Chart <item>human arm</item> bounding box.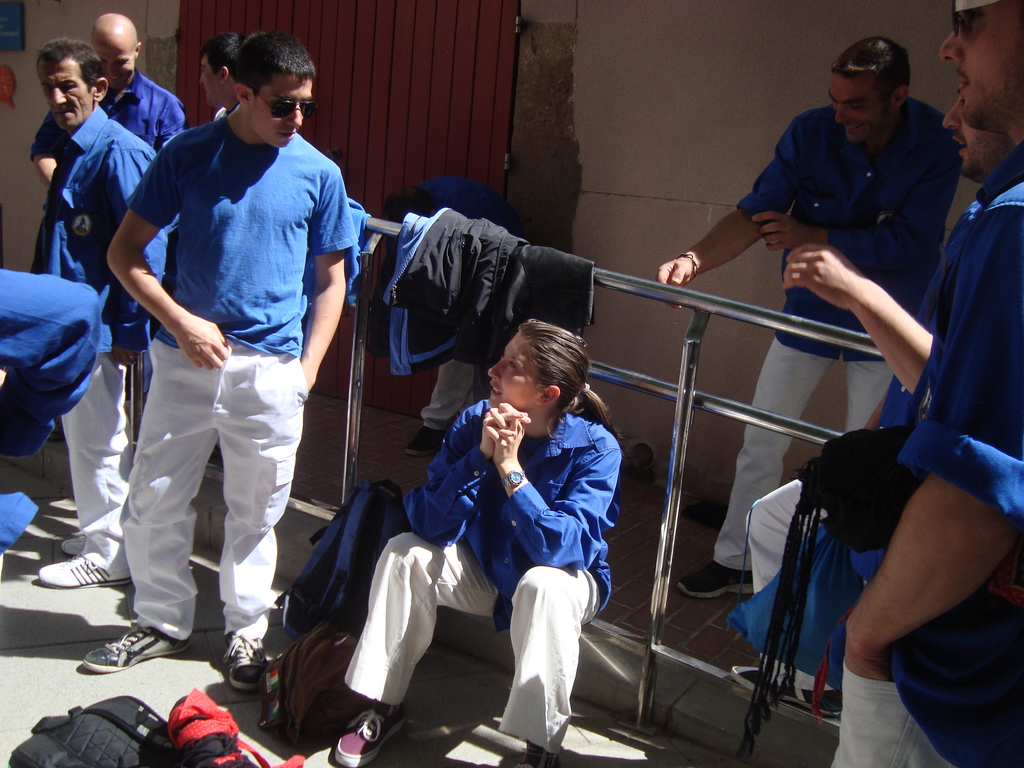
Charted: detection(106, 128, 239, 372).
